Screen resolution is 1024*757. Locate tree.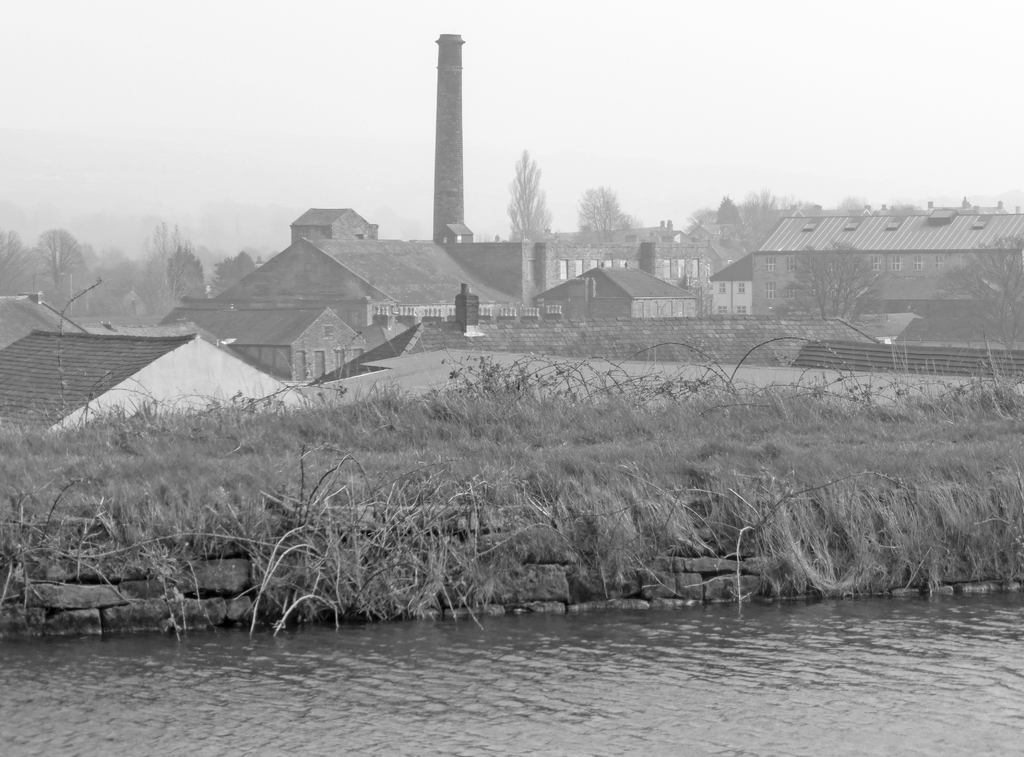
504,147,552,241.
